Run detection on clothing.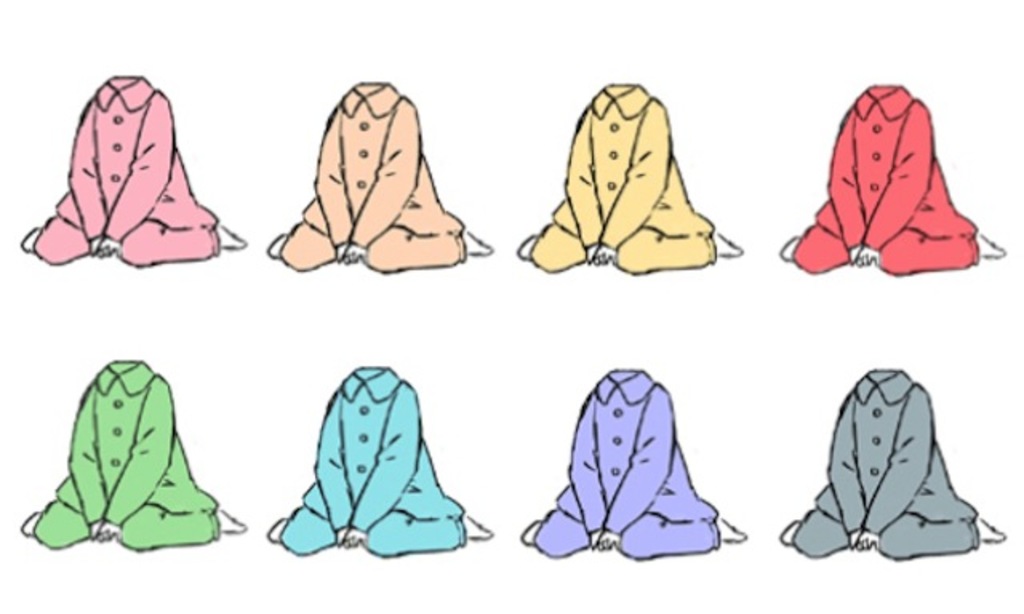
Result: (790,83,979,280).
